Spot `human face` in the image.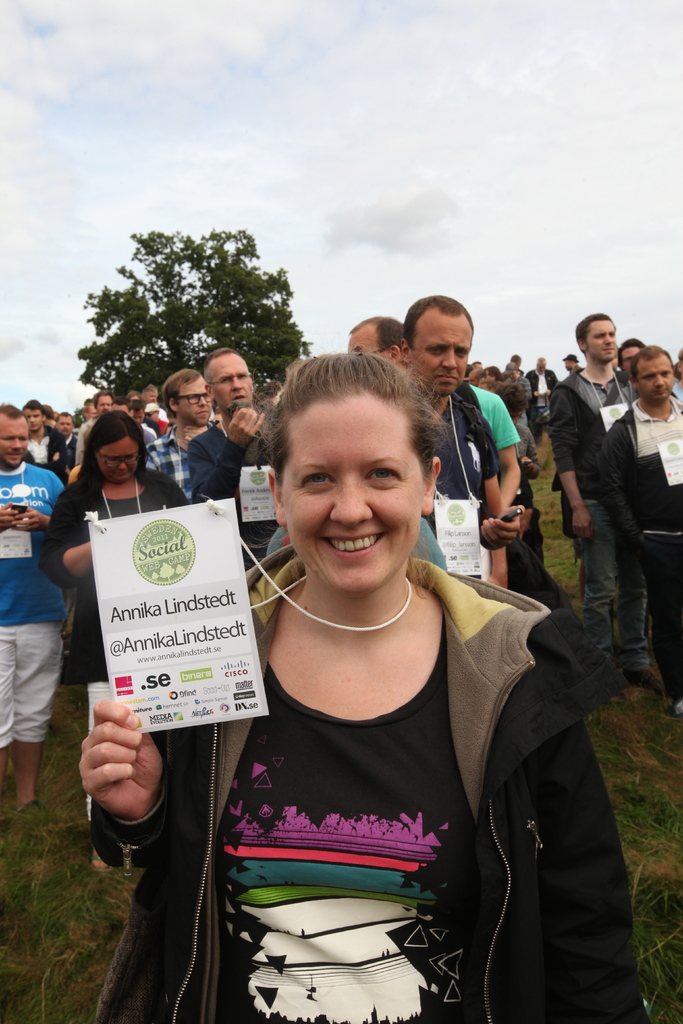
`human face` found at 539 366 544 373.
